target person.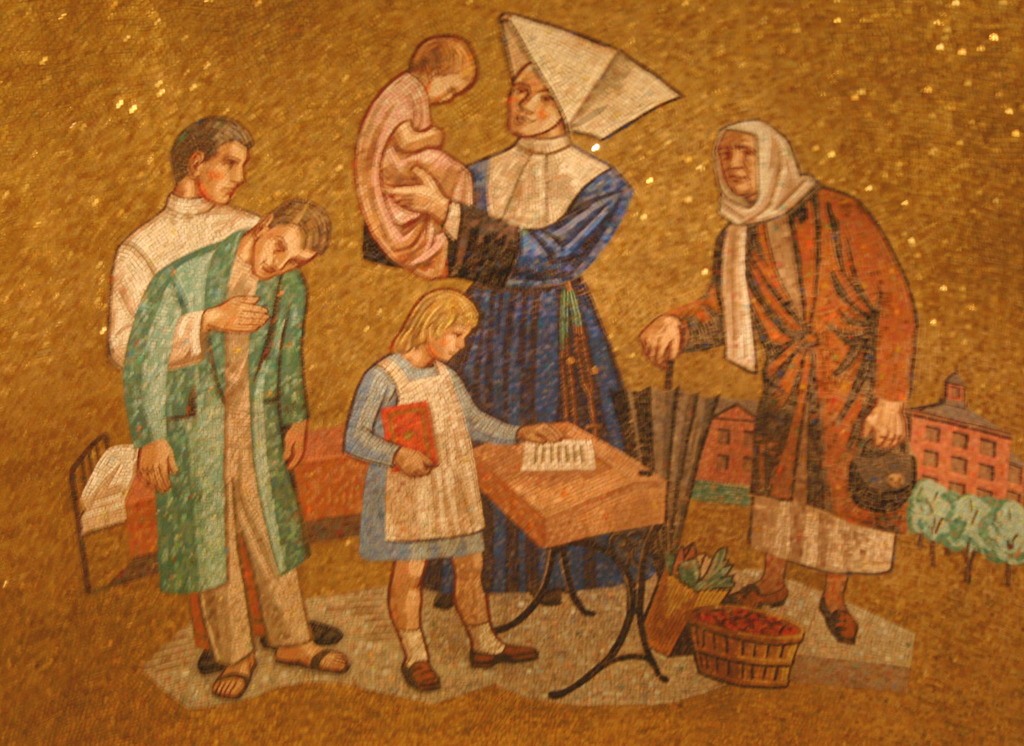
Target region: 125 194 348 703.
